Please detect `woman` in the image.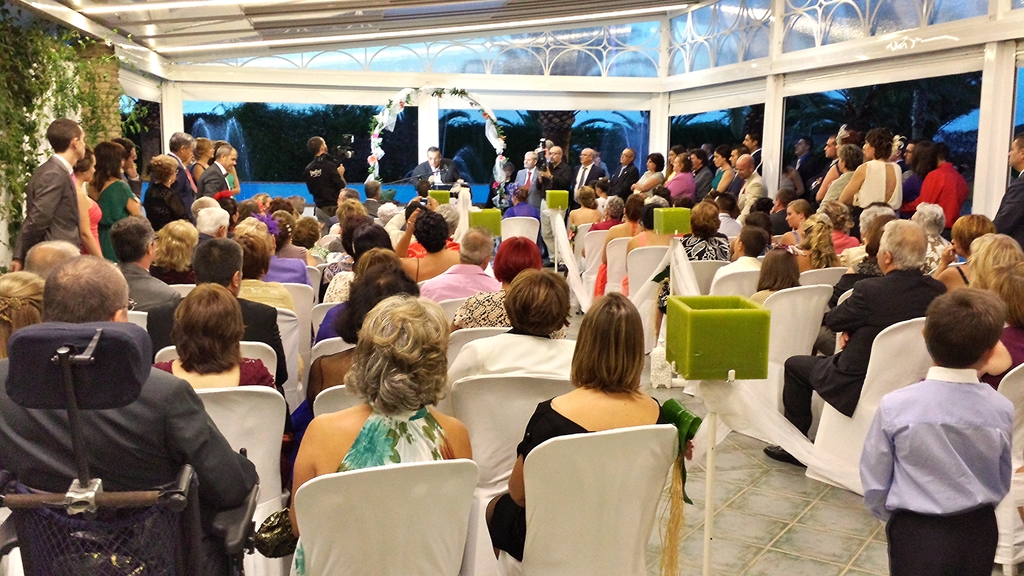
bbox=(147, 156, 195, 235).
